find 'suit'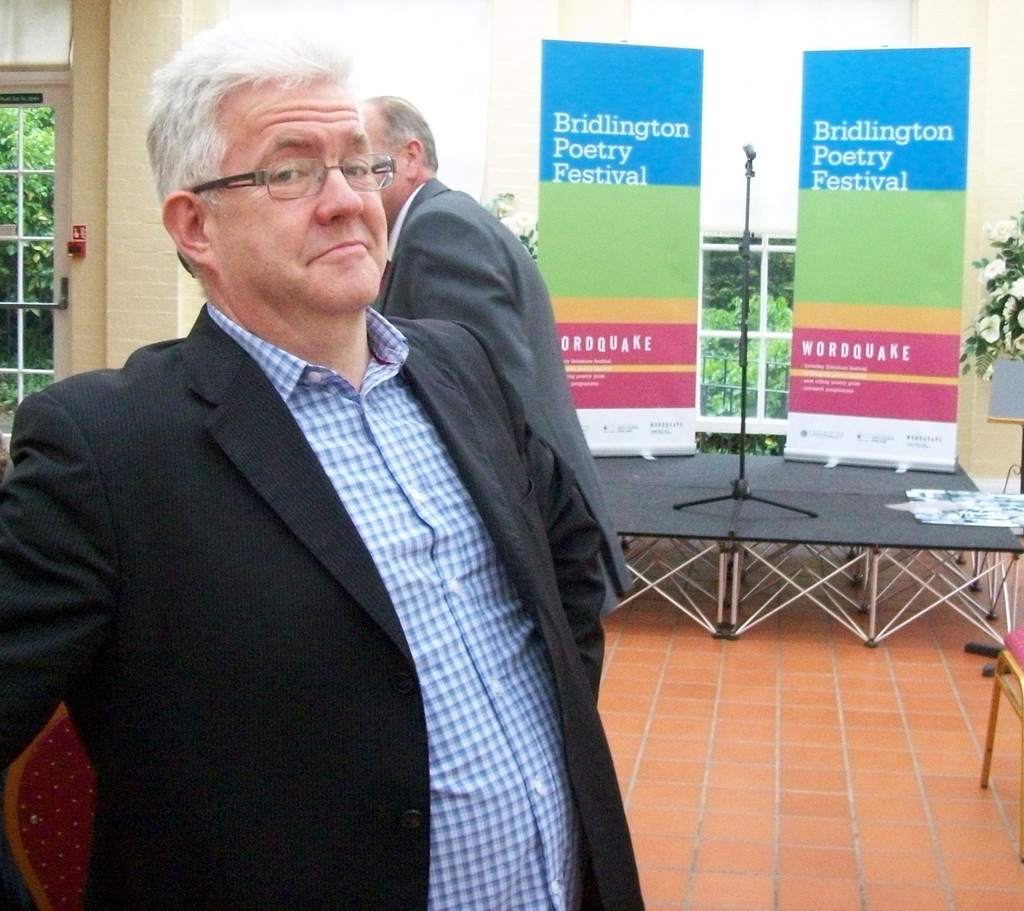
select_region(45, 315, 663, 881)
